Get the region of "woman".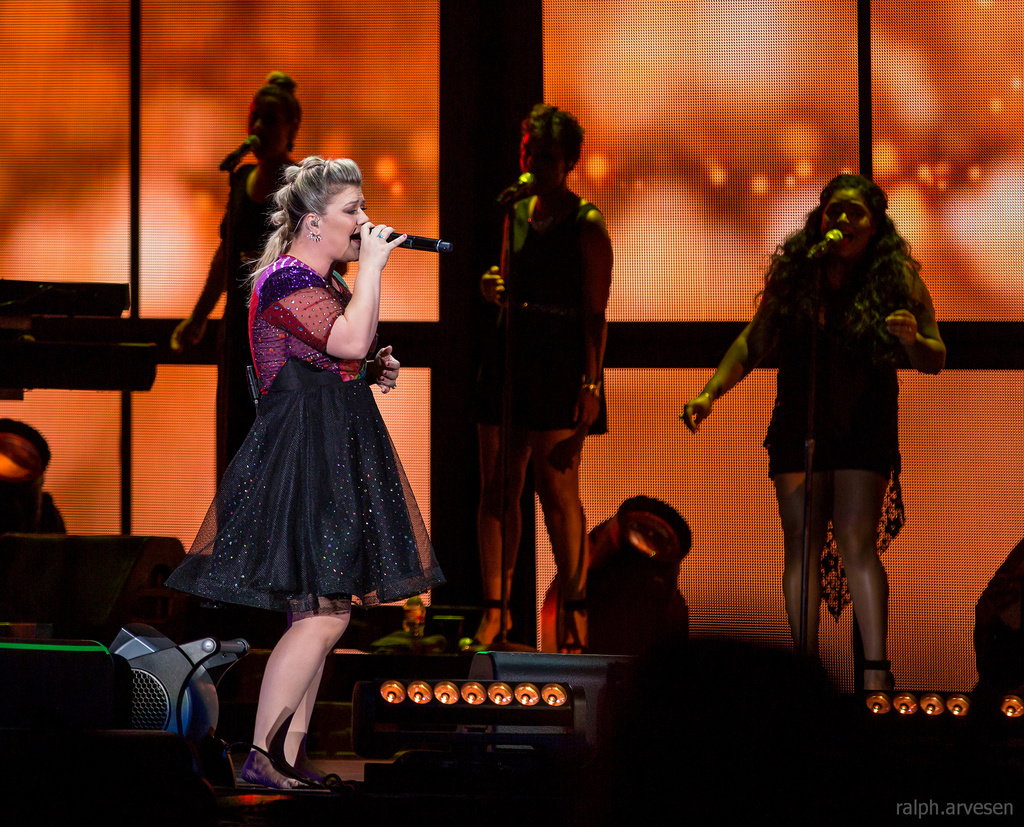
x1=459 y1=104 x2=618 y2=658.
